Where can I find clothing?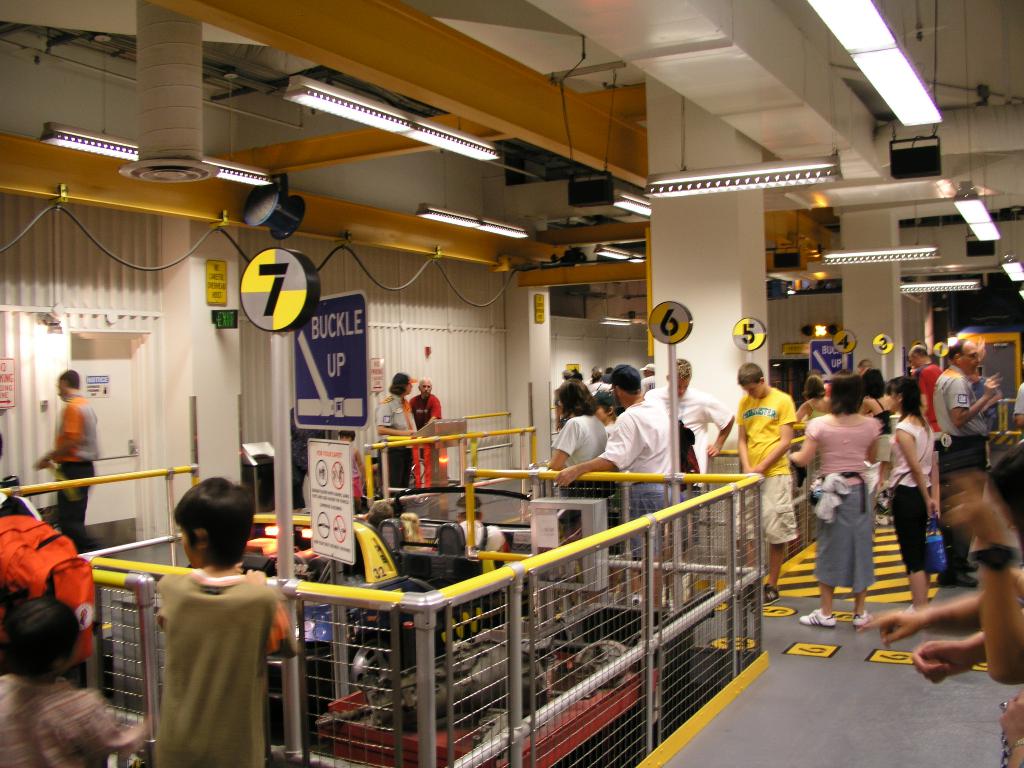
You can find it at x1=936, y1=364, x2=986, y2=566.
